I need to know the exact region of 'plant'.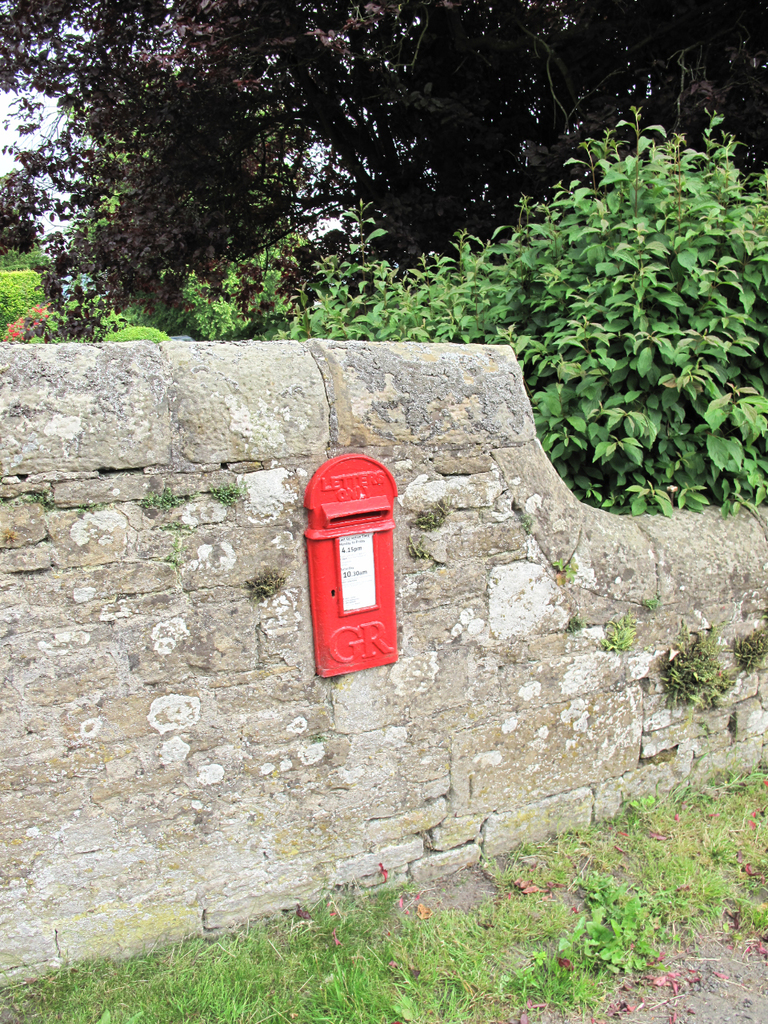
Region: crop(246, 568, 287, 599).
